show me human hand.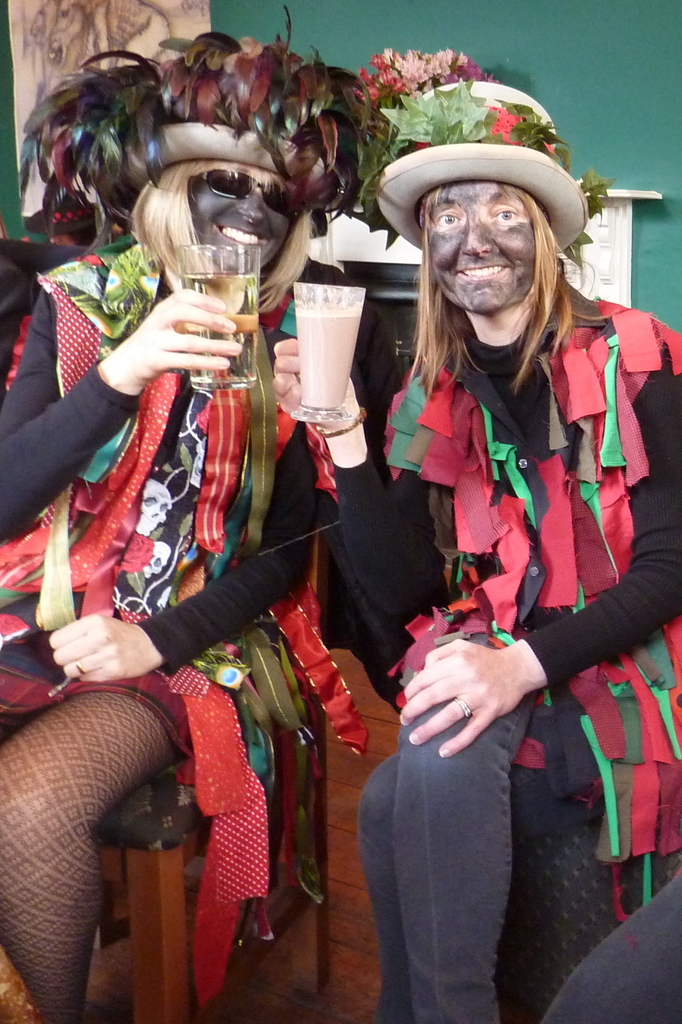
human hand is here: select_region(45, 610, 152, 687).
